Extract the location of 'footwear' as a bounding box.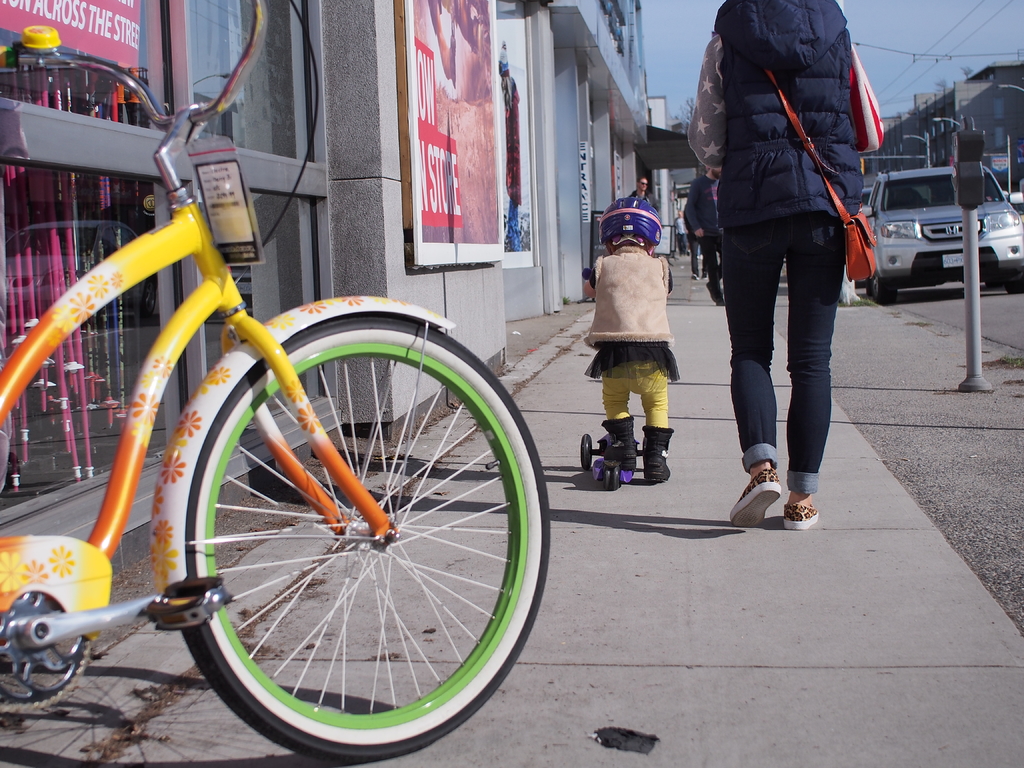
box=[779, 506, 819, 534].
